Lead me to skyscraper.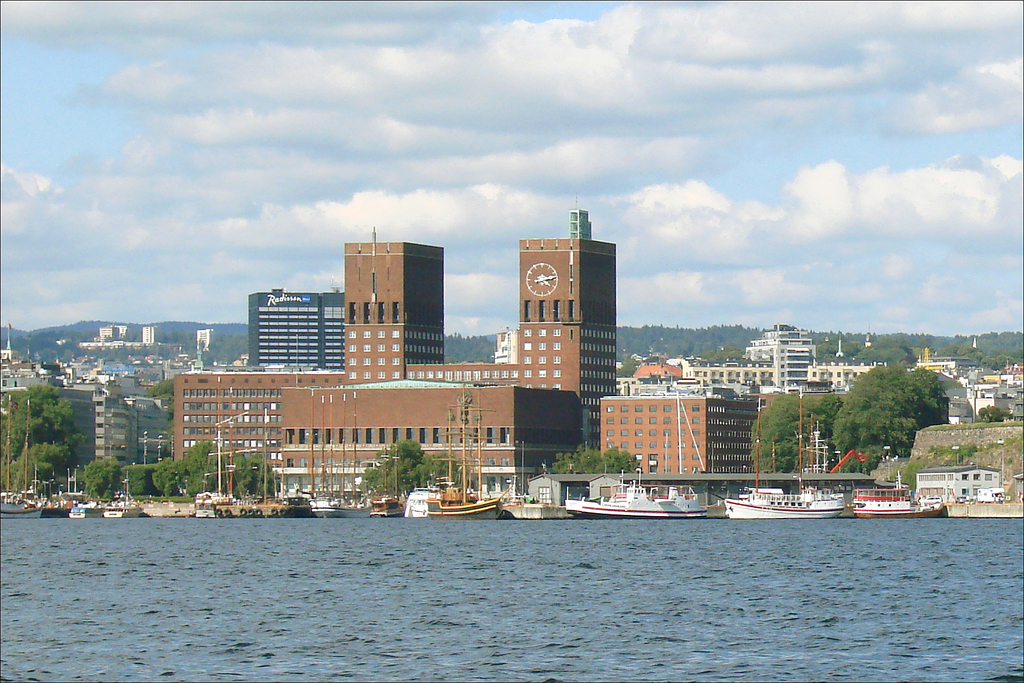
Lead to [516,210,614,462].
